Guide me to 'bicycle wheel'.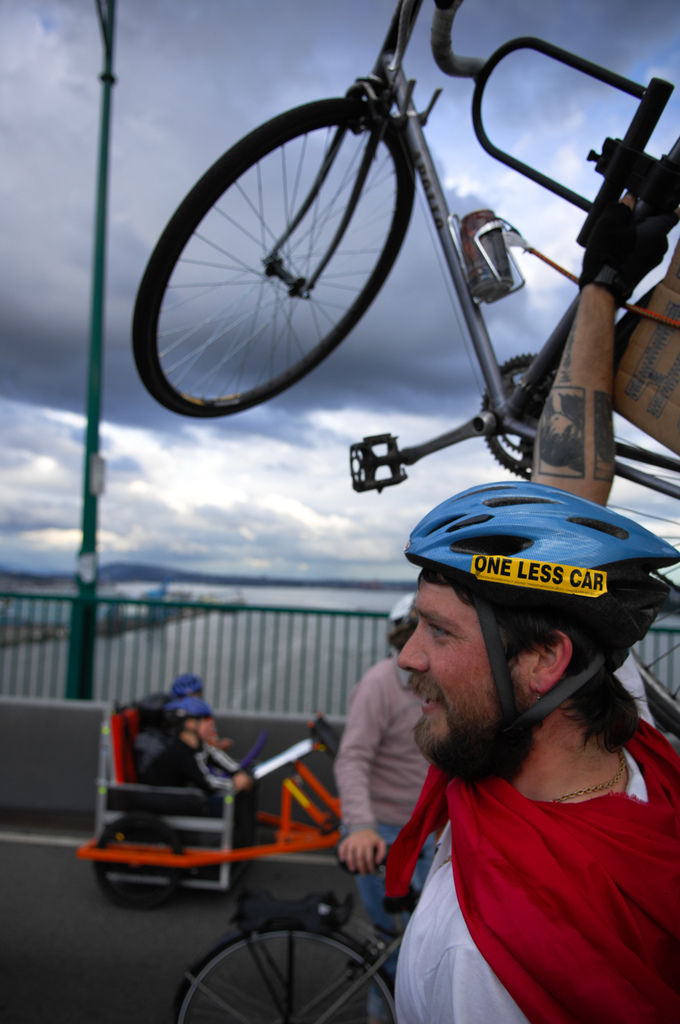
Guidance: (89,809,185,916).
